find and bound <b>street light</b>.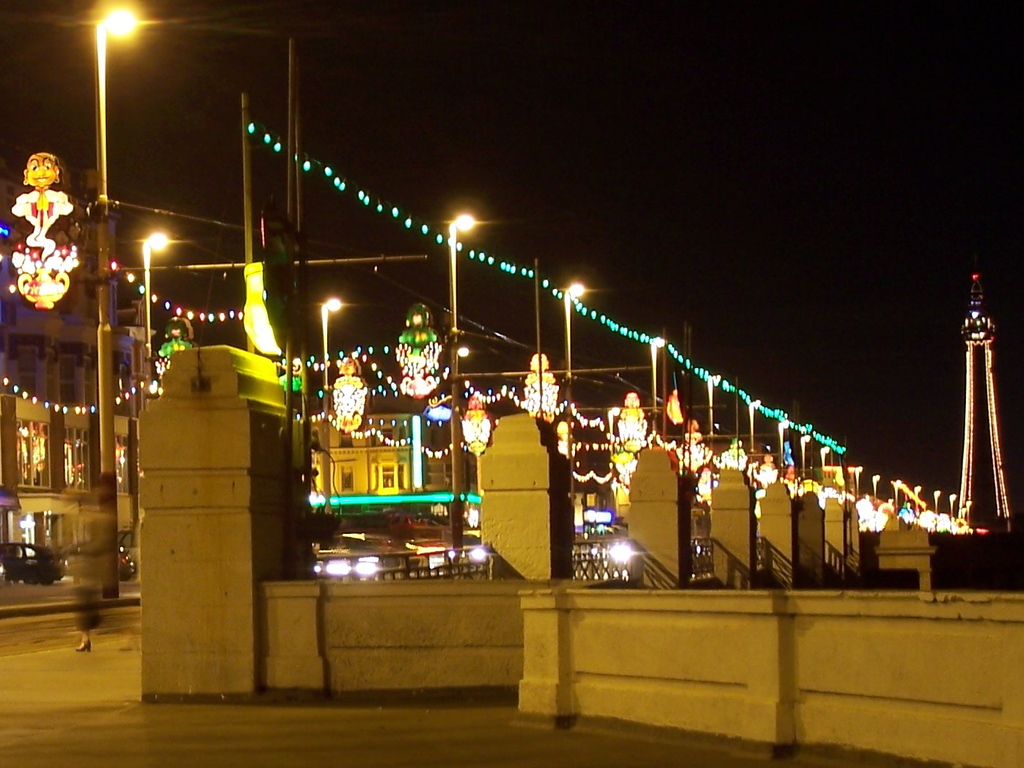
Bound: <region>820, 442, 833, 478</region>.
